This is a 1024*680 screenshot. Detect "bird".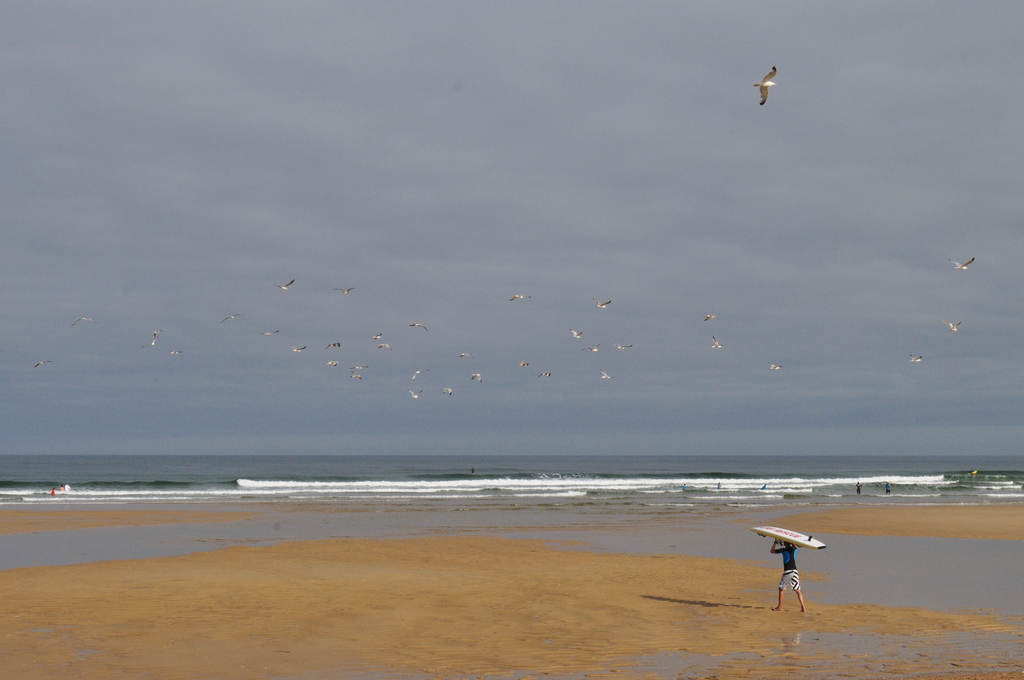
bbox(461, 352, 472, 360).
